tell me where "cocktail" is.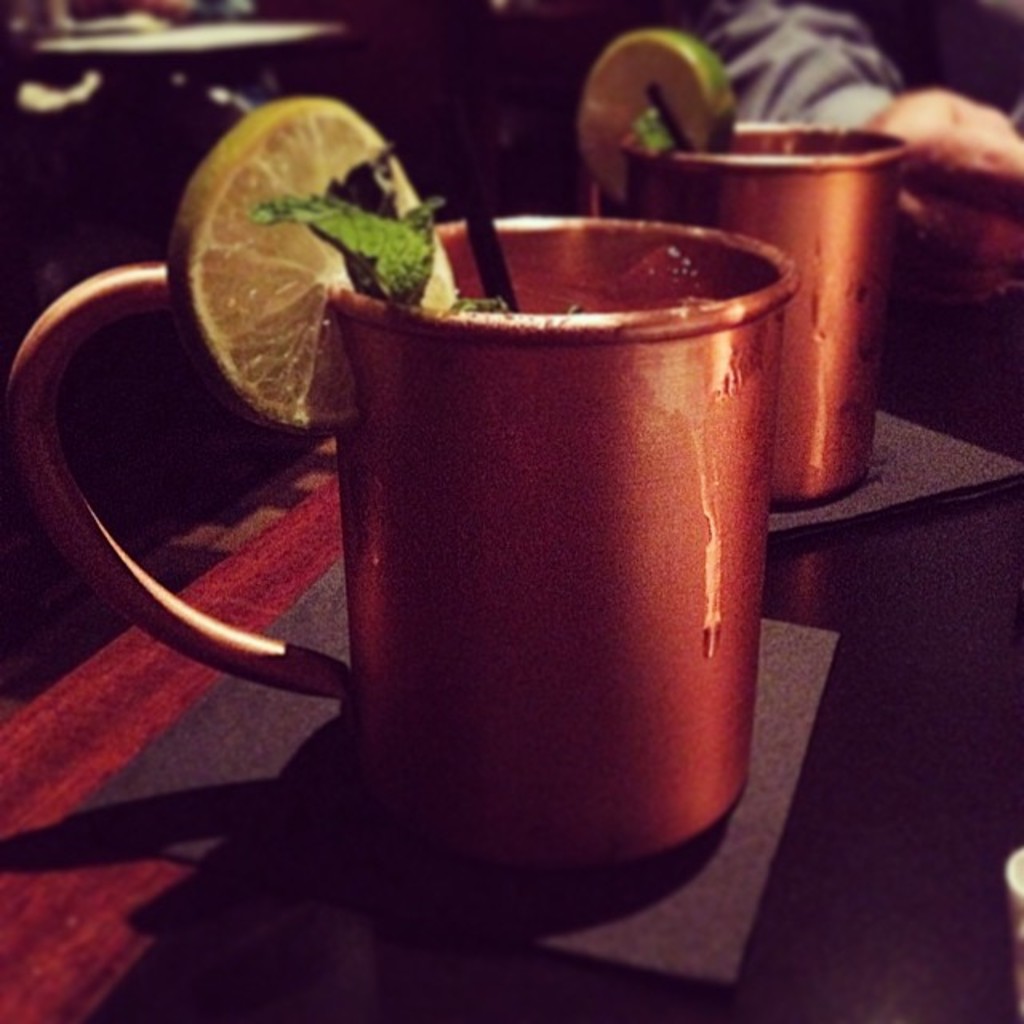
"cocktail" is at l=592, t=123, r=914, b=502.
